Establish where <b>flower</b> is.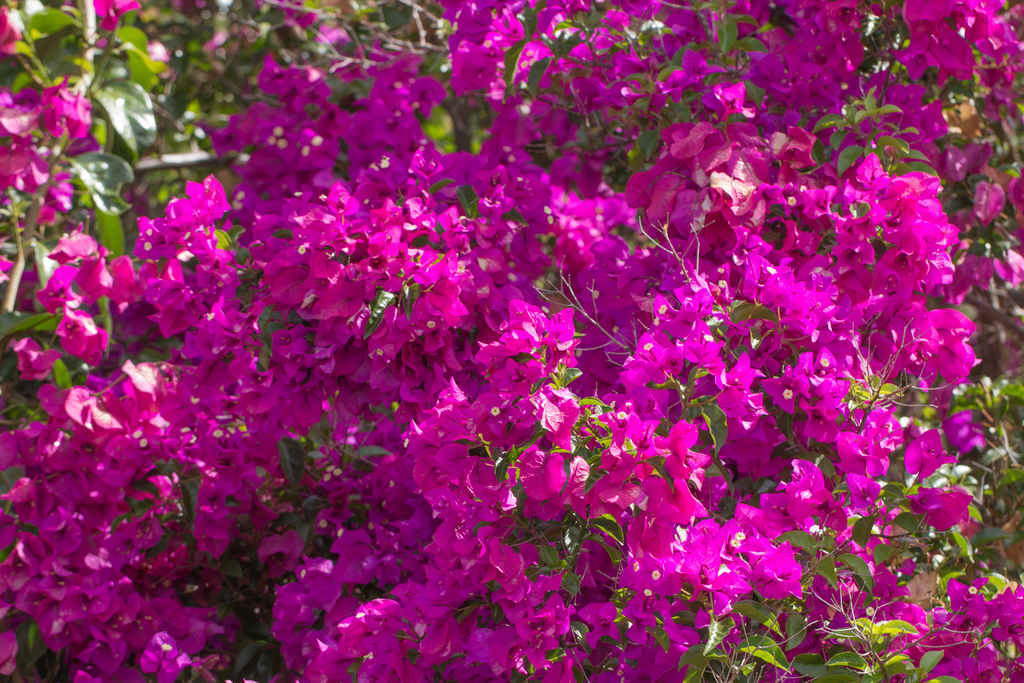
Established at x1=910, y1=301, x2=990, y2=387.
